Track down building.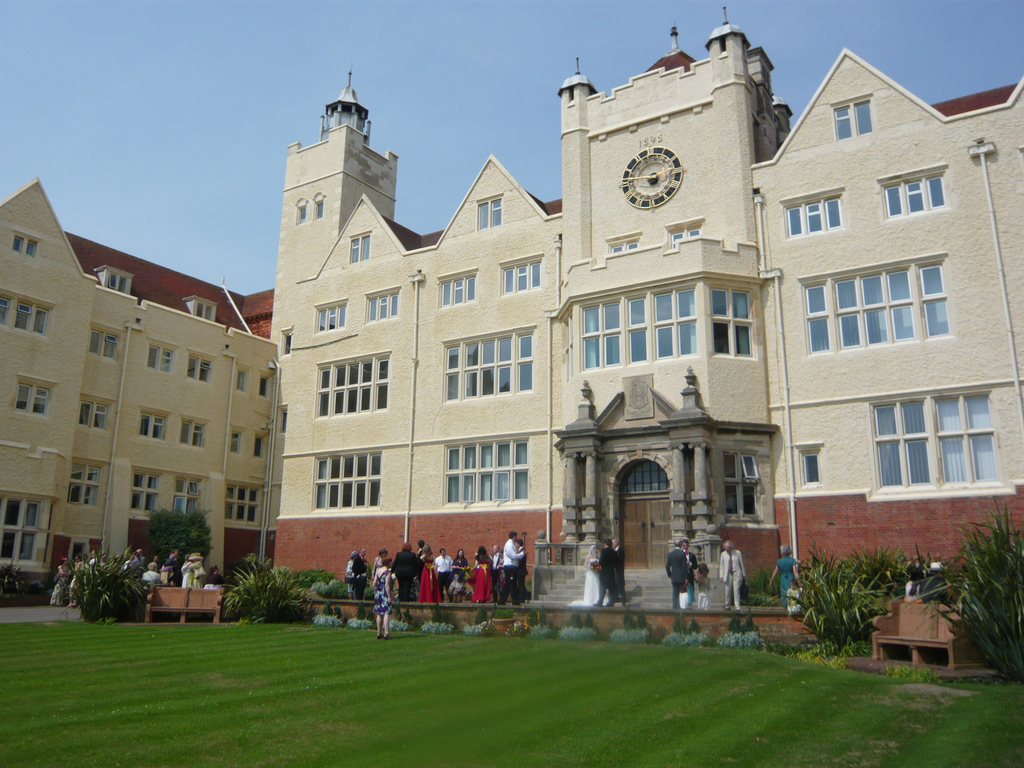
Tracked to 0,7,1023,653.
